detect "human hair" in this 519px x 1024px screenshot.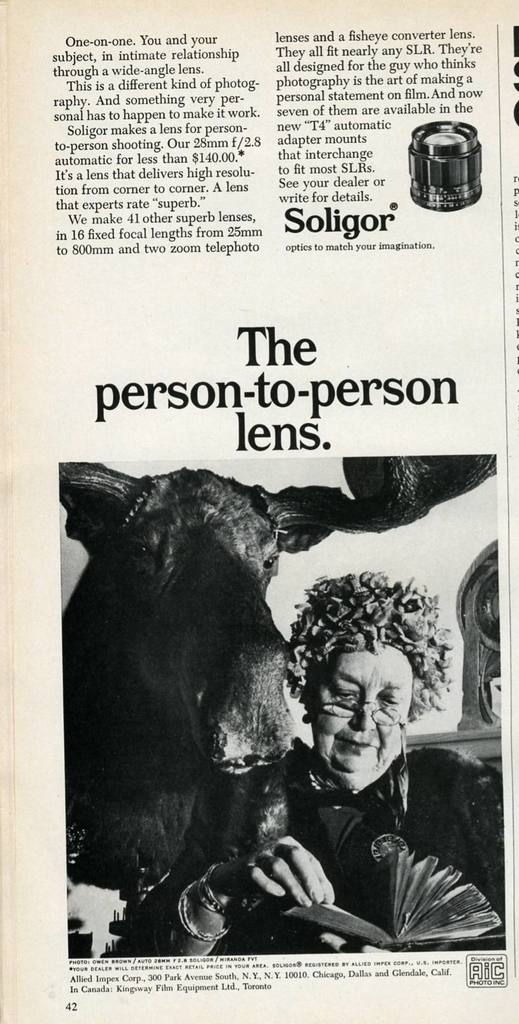
Detection: locate(289, 570, 462, 711).
